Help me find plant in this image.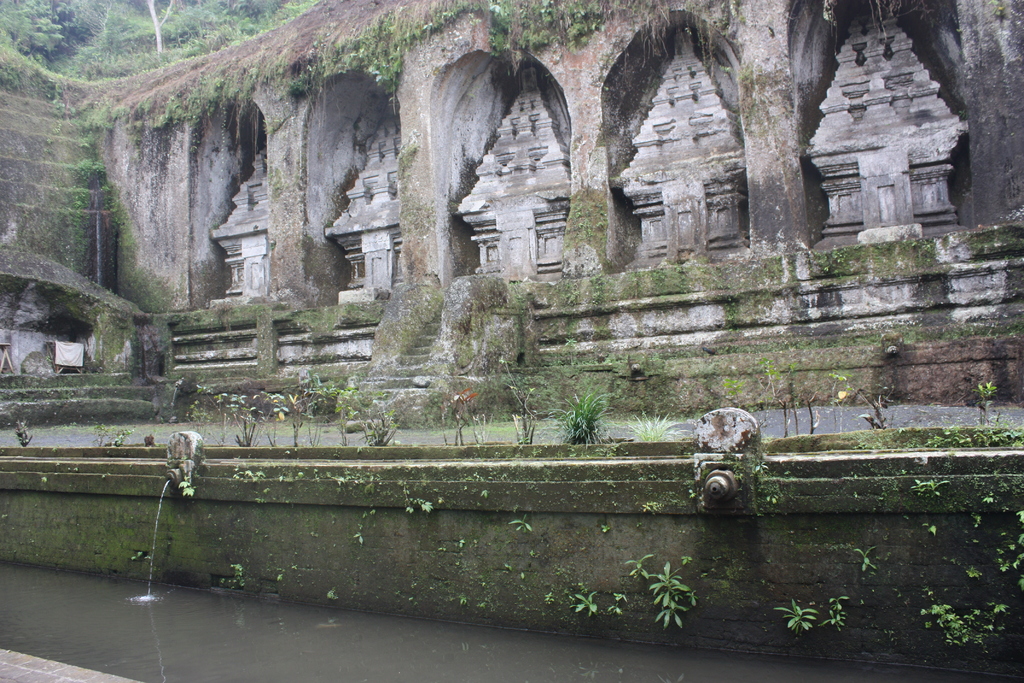
Found it: Rect(188, 379, 351, 451).
